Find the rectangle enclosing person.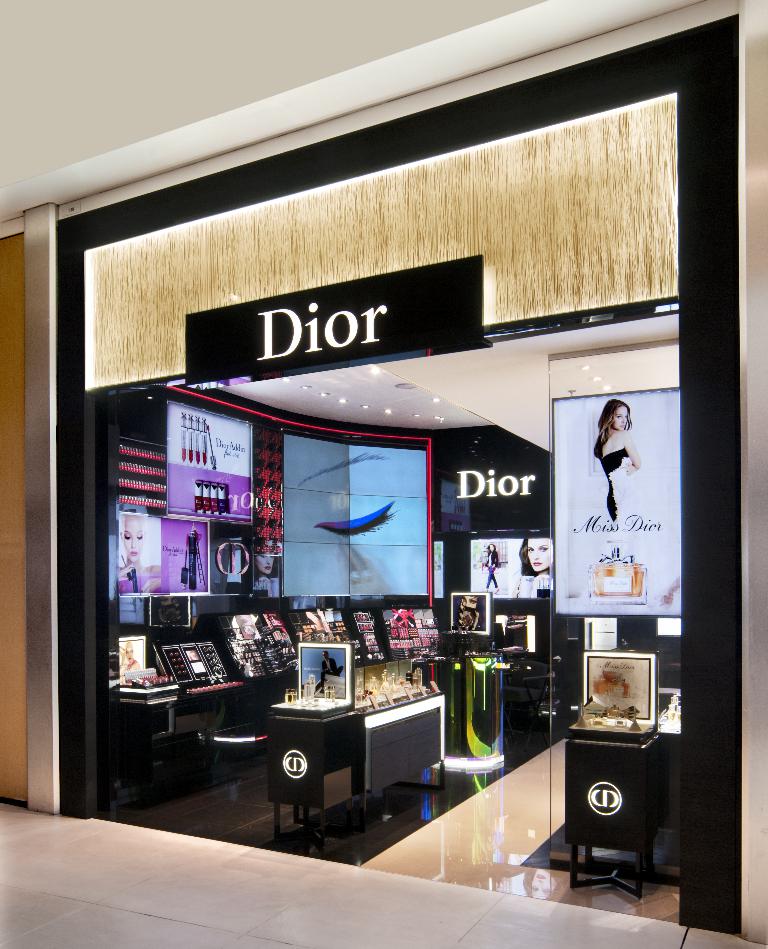
[x1=510, y1=536, x2=550, y2=594].
